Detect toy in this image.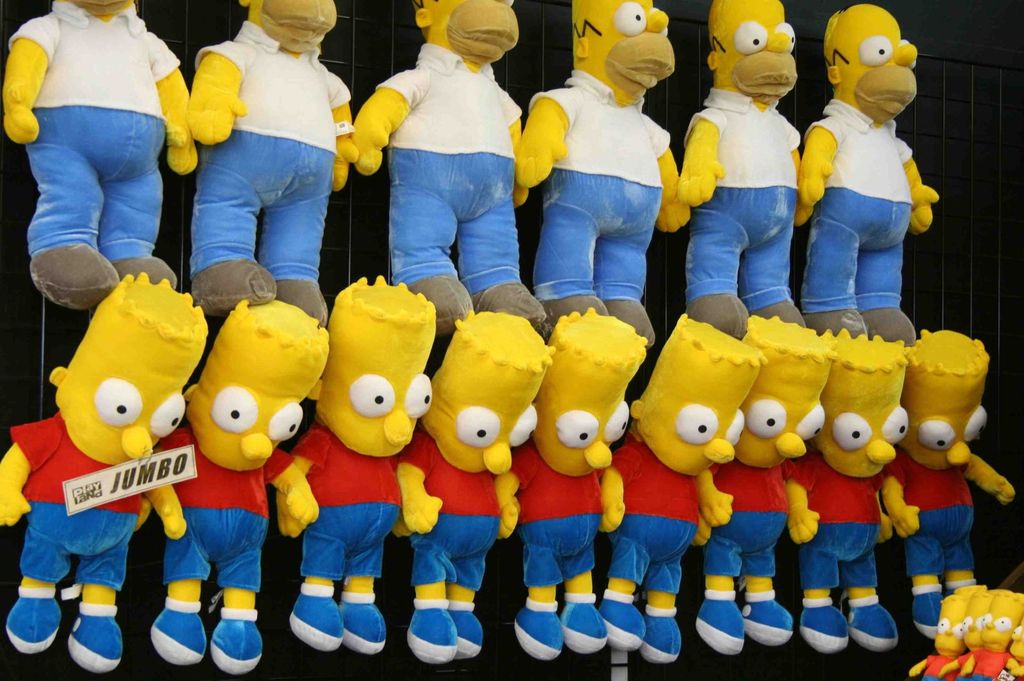
Detection: 518,0,698,351.
